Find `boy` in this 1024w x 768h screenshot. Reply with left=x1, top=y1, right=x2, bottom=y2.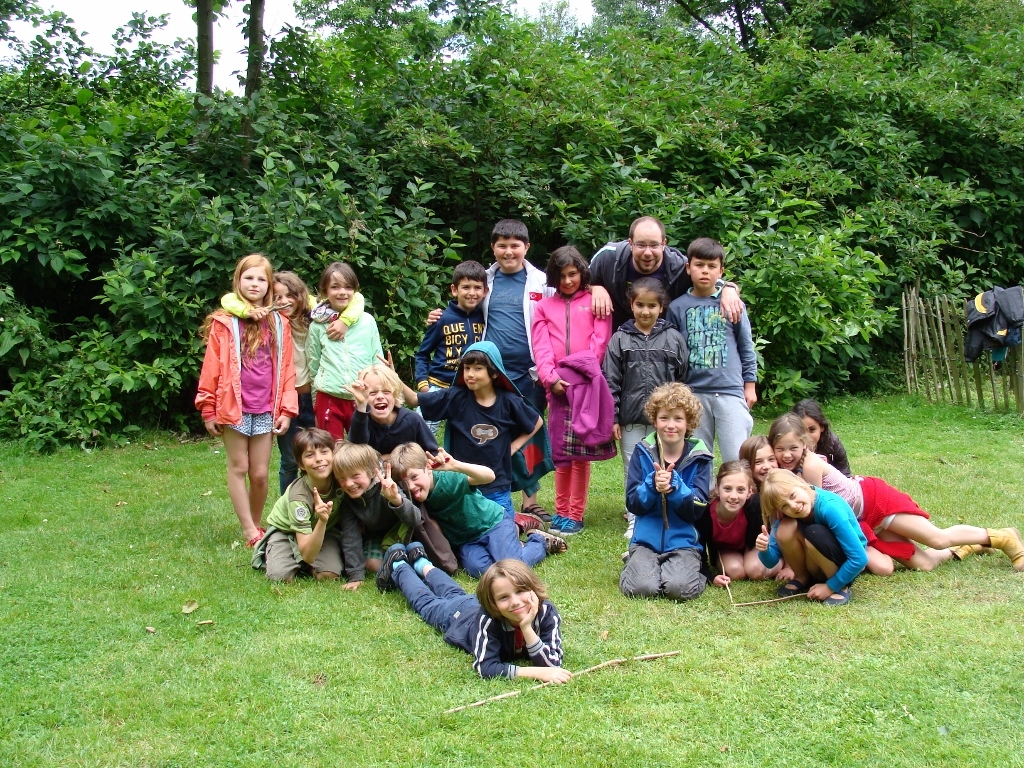
left=665, top=238, right=753, bottom=487.
